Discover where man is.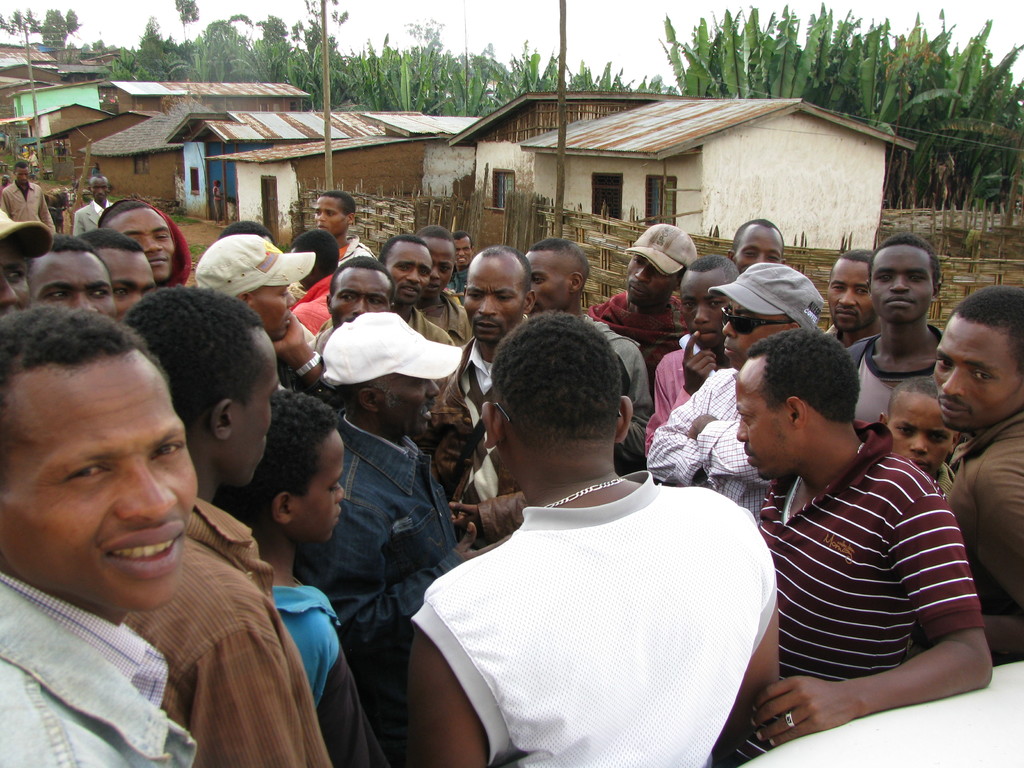
Discovered at box=[0, 161, 56, 236].
